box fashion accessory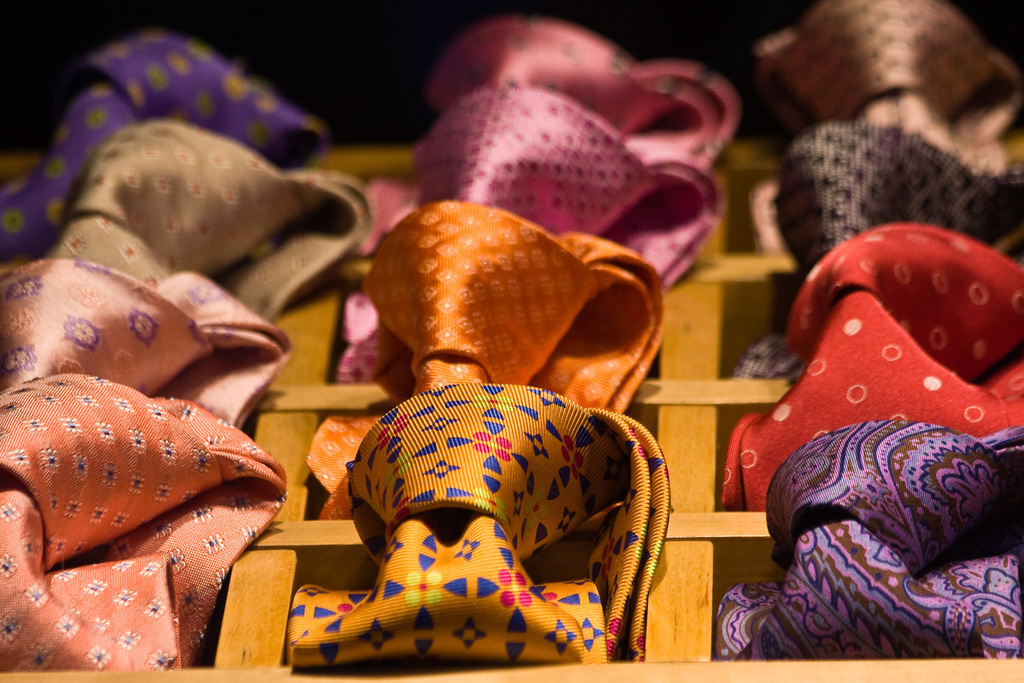
[left=756, top=0, right=1022, bottom=258]
